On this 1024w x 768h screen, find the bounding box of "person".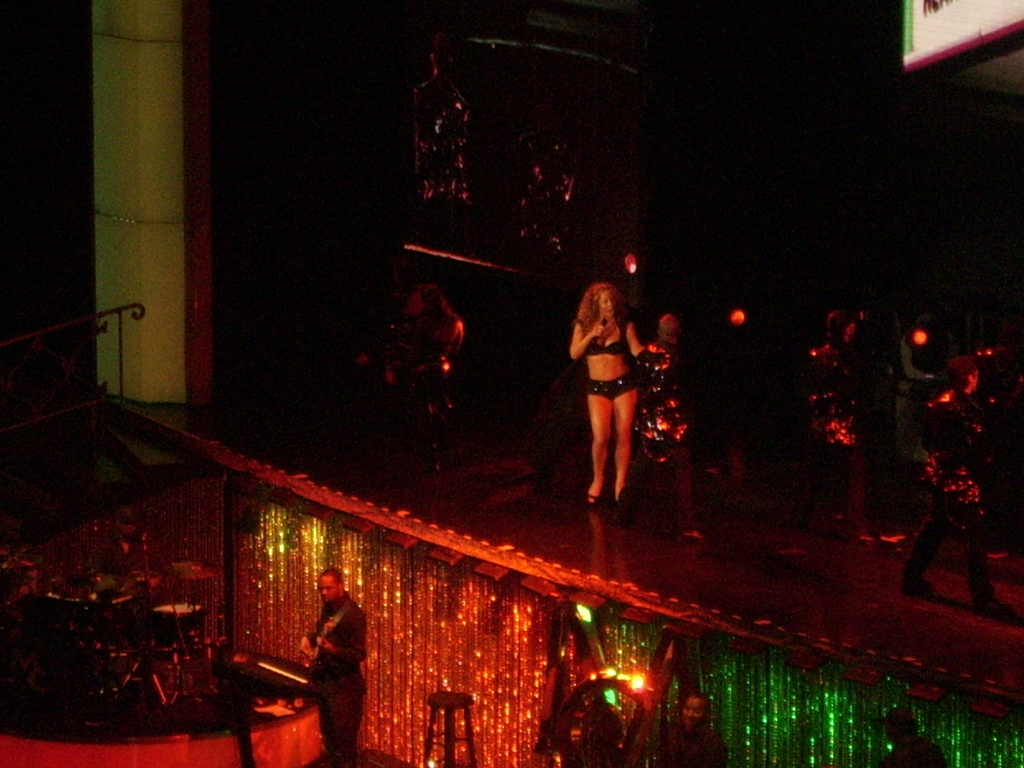
Bounding box: crop(403, 286, 471, 378).
